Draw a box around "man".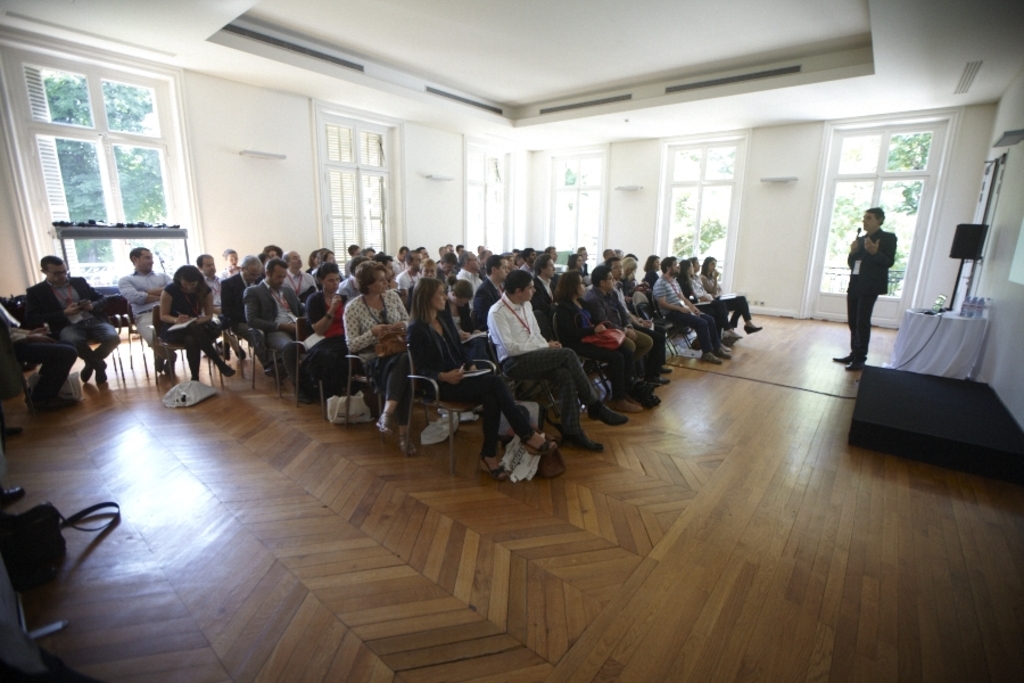
[474, 255, 510, 330].
